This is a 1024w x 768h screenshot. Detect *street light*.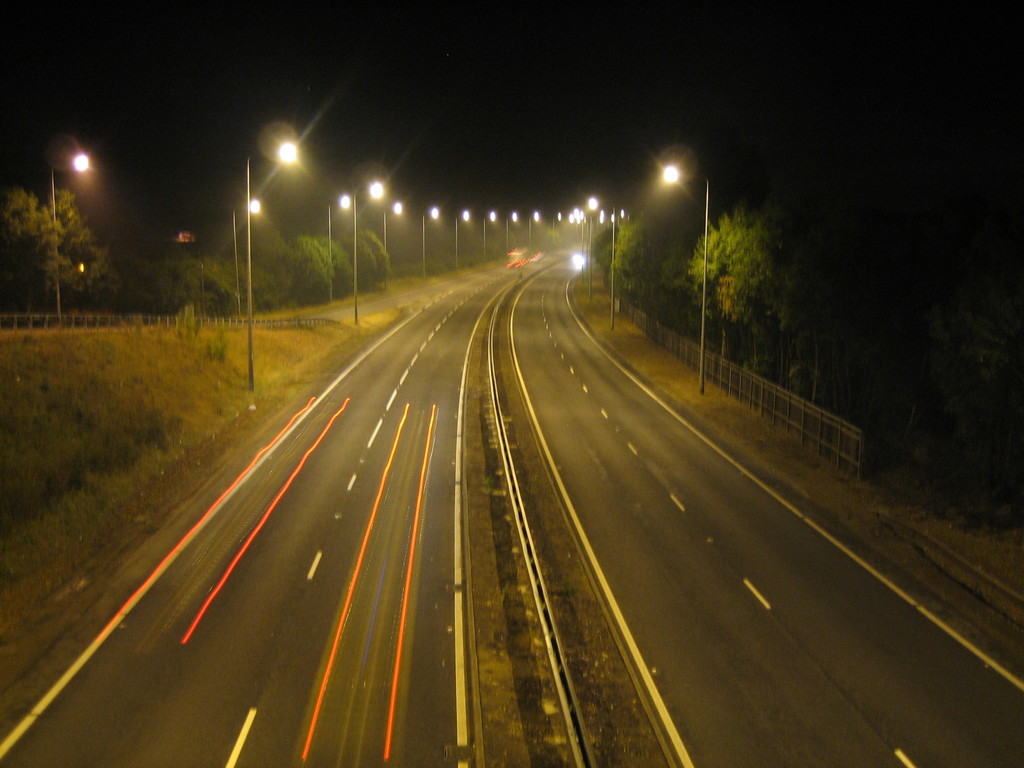
(481, 207, 495, 261).
